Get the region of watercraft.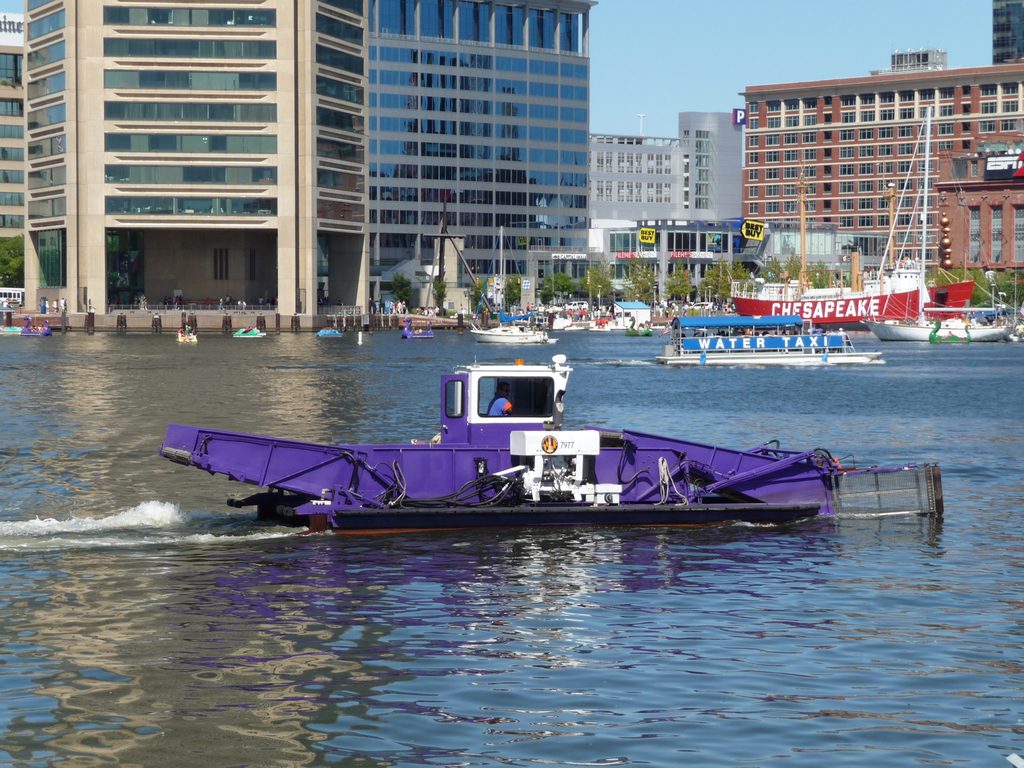
[860, 311, 1015, 349].
